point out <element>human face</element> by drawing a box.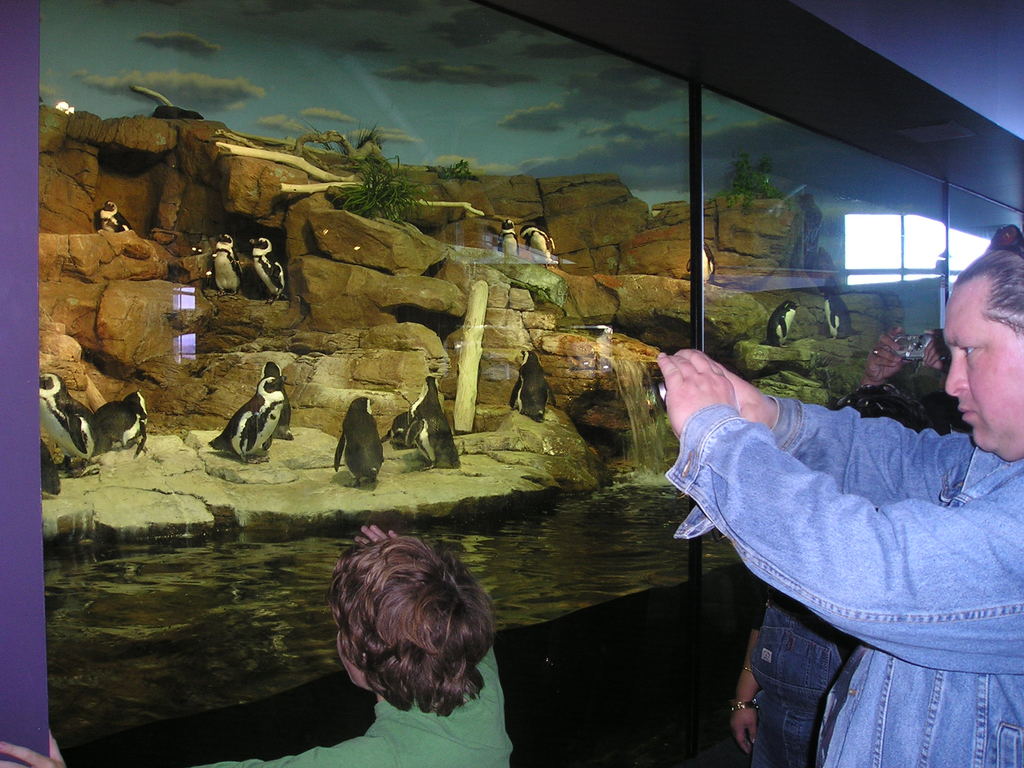
box(944, 268, 1023, 458).
